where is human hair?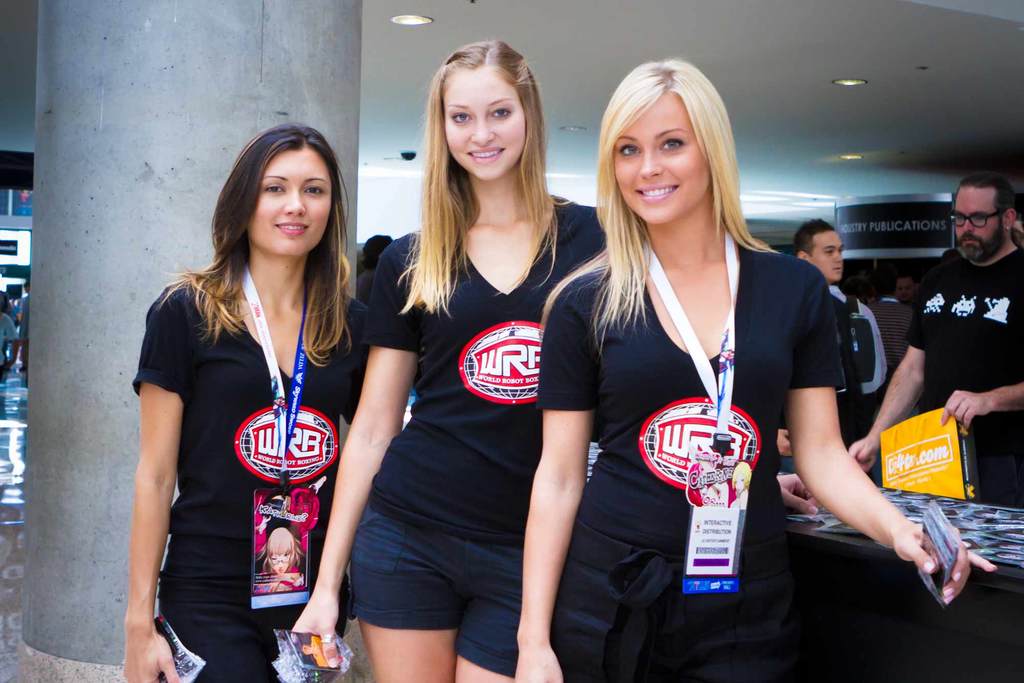
(left=950, top=175, right=1020, bottom=221).
